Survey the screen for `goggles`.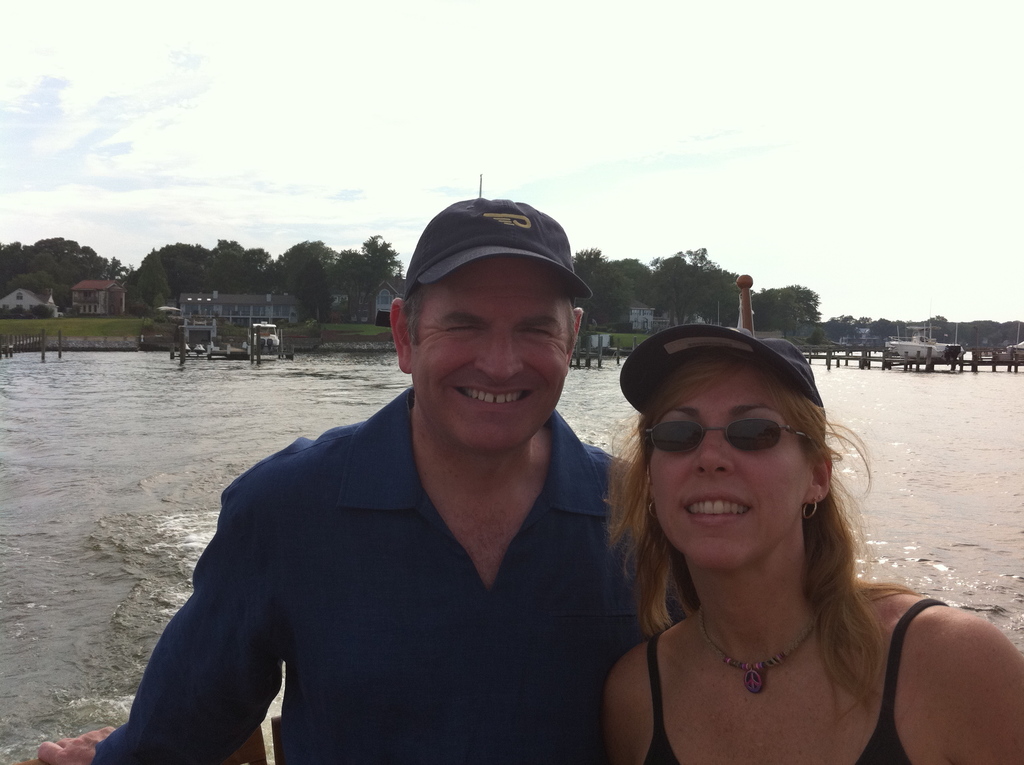
Survey found: x1=642 y1=414 x2=807 y2=476.
